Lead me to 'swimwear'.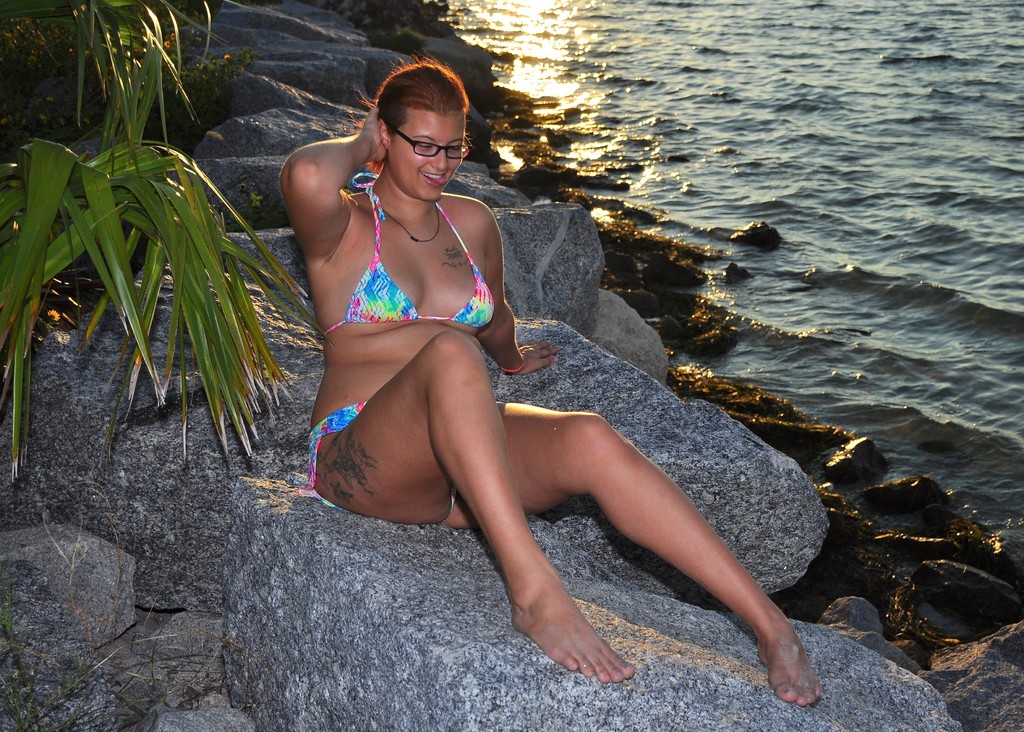
Lead to 294,399,366,510.
